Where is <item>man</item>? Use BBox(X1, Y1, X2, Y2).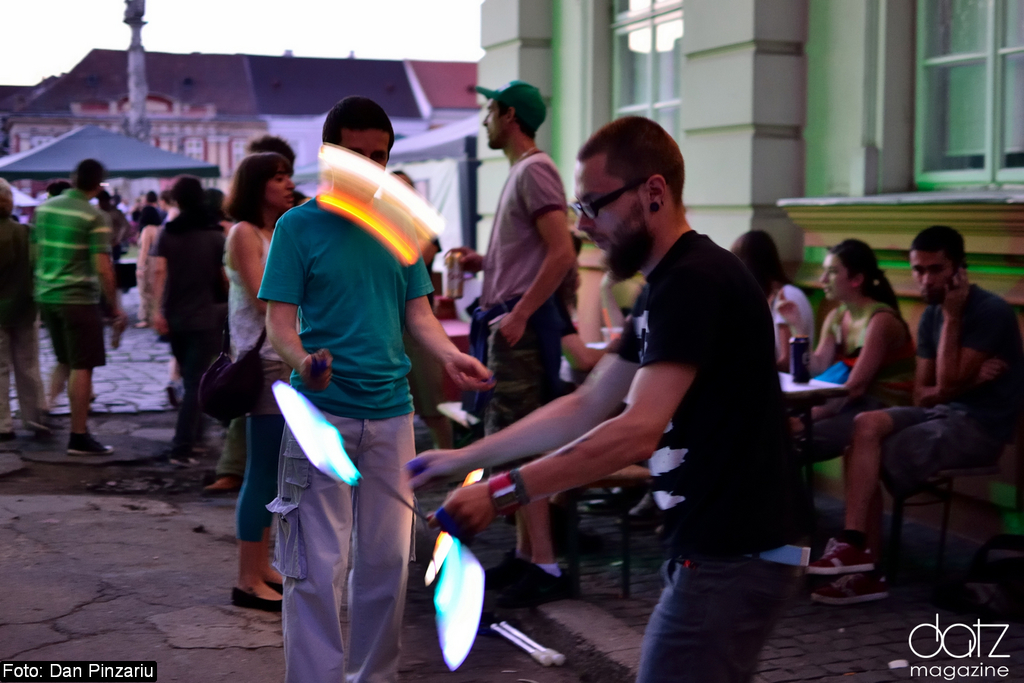
BBox(526, 126, 821, 658).
